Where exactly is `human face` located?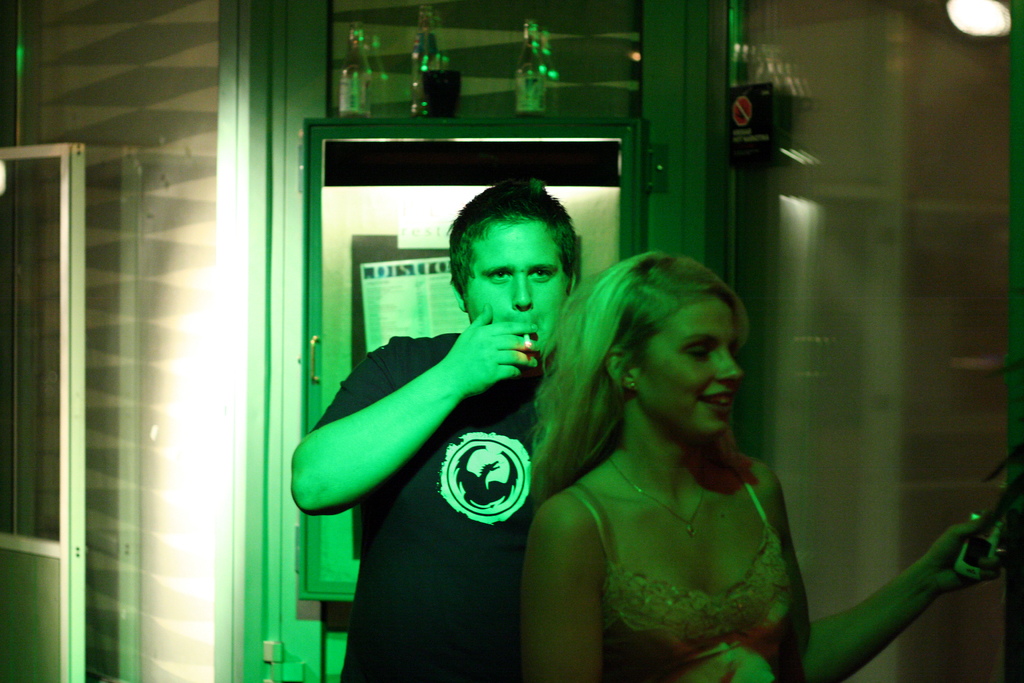
Its bounding box is box=[465, 215, 572, 370].
